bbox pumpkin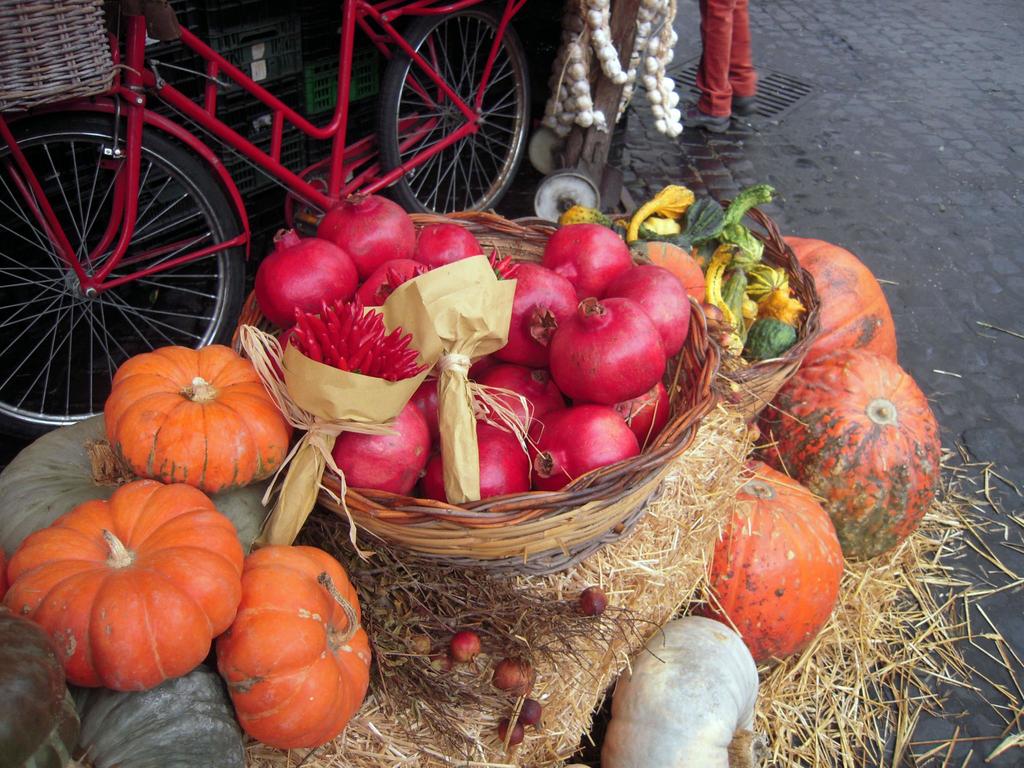
(left=0, top=481, right=246, bottom=694)
